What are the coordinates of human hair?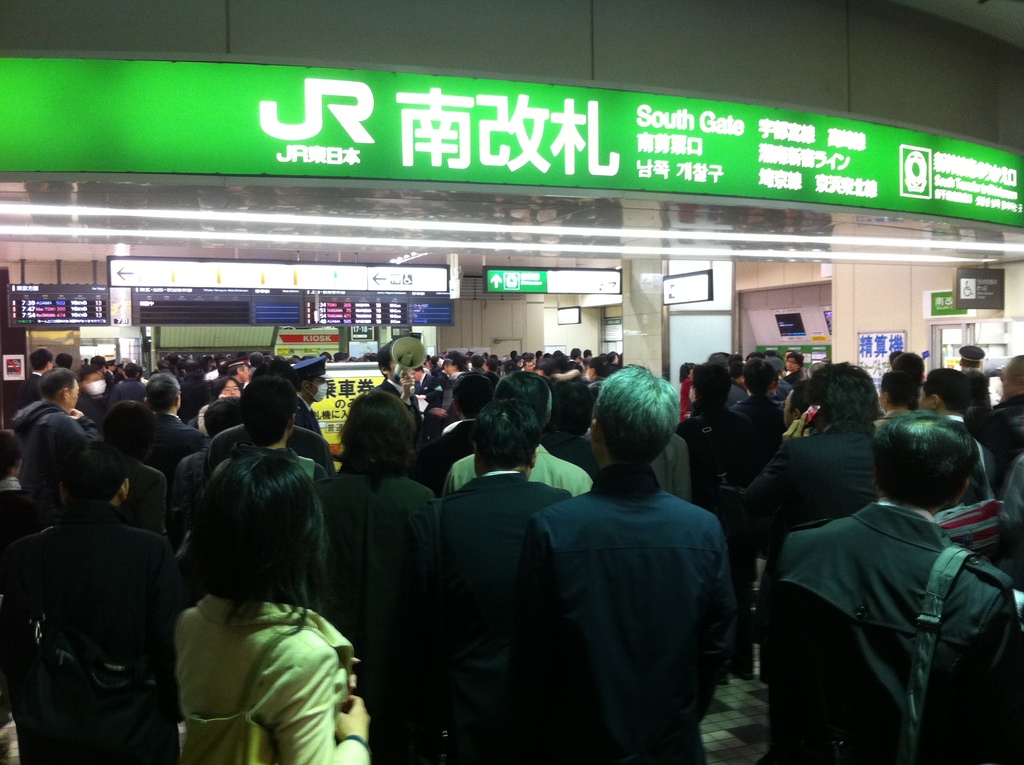
{"left": 889, "top": 346, "right": 902, "bottom": 367}.
